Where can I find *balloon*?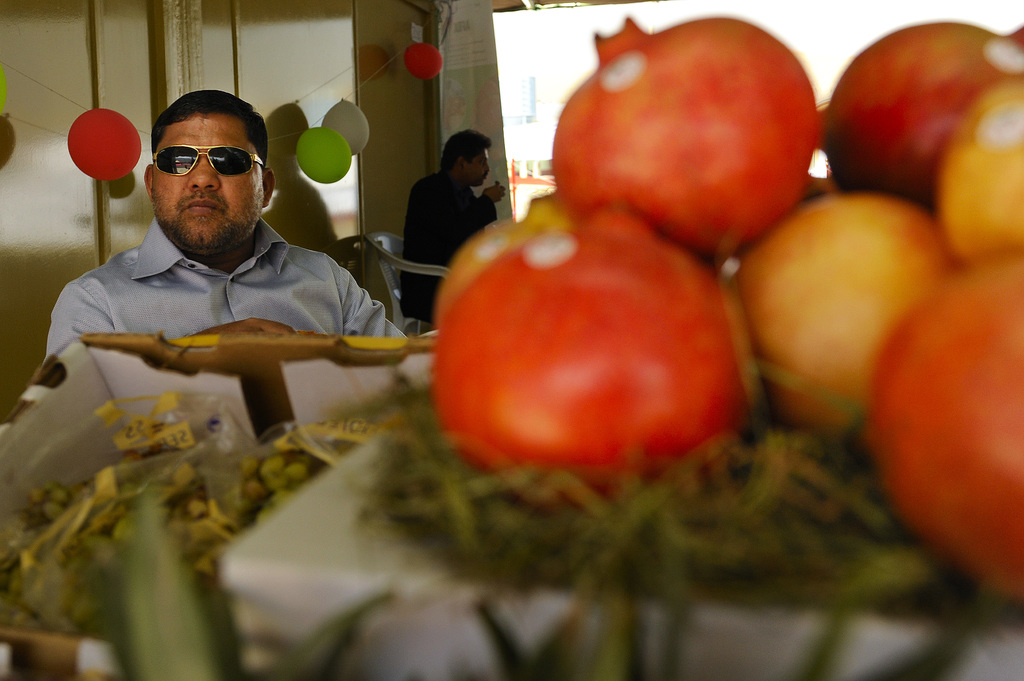
You can find it at x1=69 y1=106 x2=143 y2=182.
